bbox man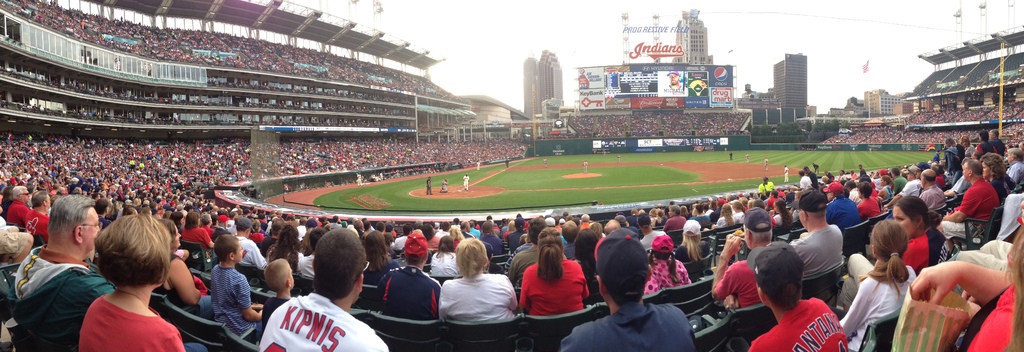
l=938, t=160, r=1000, b=262
